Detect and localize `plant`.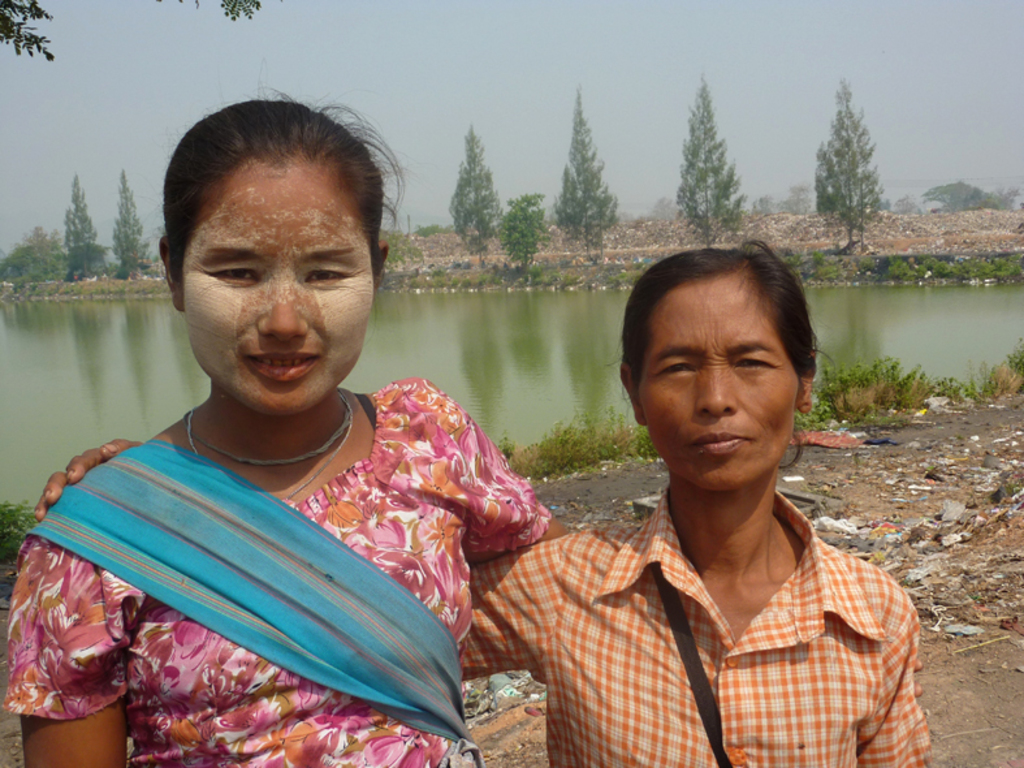
Localized at x1=494, y1=400, x2=665, y2=489.
